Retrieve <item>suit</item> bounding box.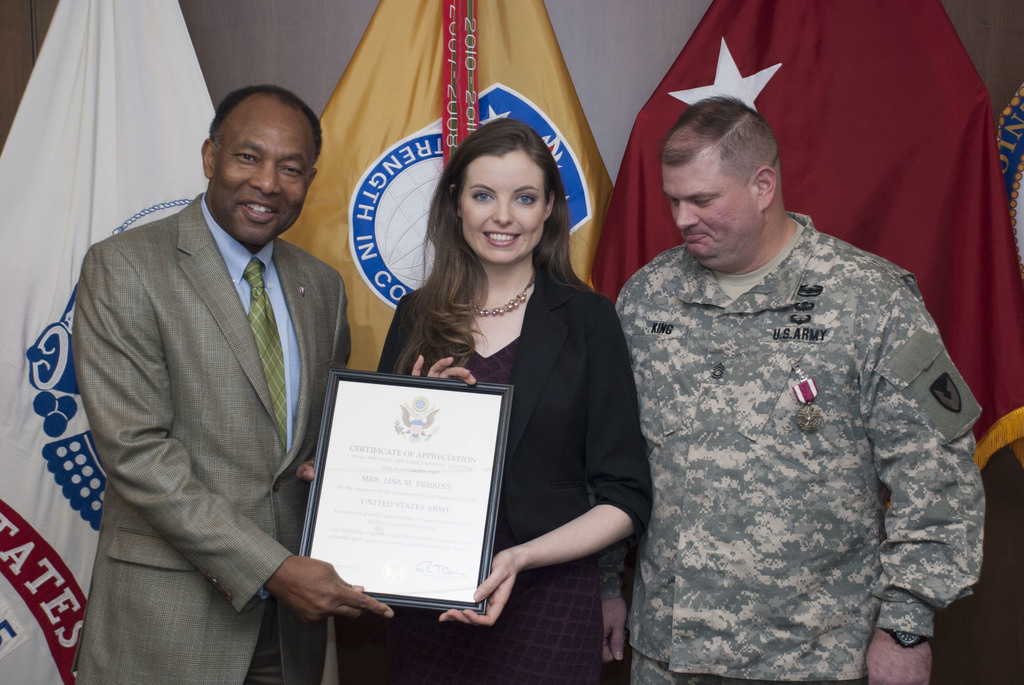
Bounding box: rect(69, 191, 350, 684).
